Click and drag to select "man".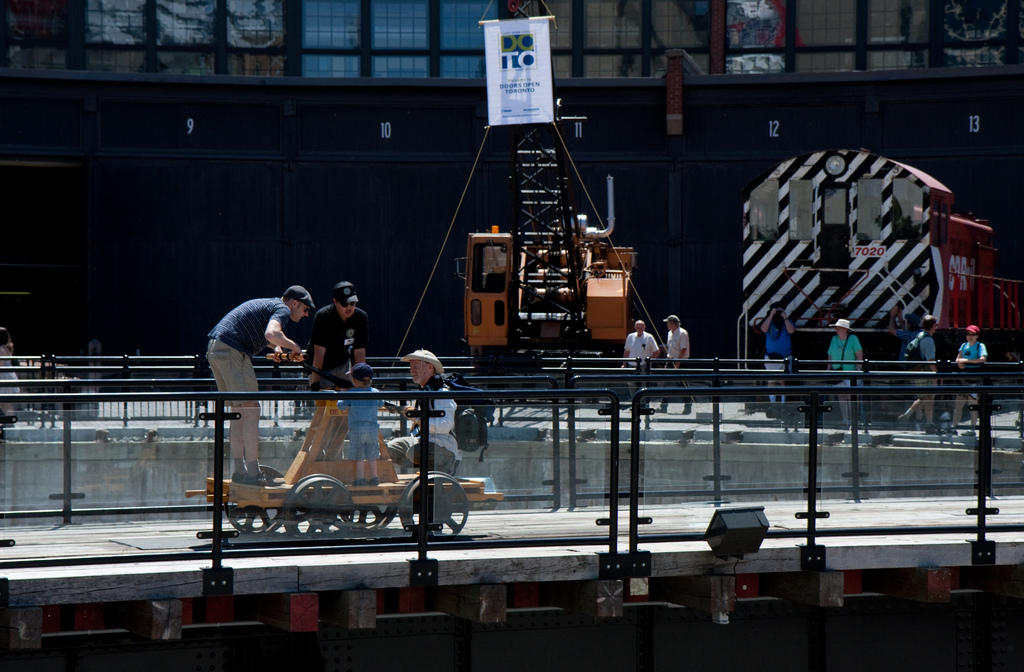
Selection: l=385, t=348, r=461, b=472.
